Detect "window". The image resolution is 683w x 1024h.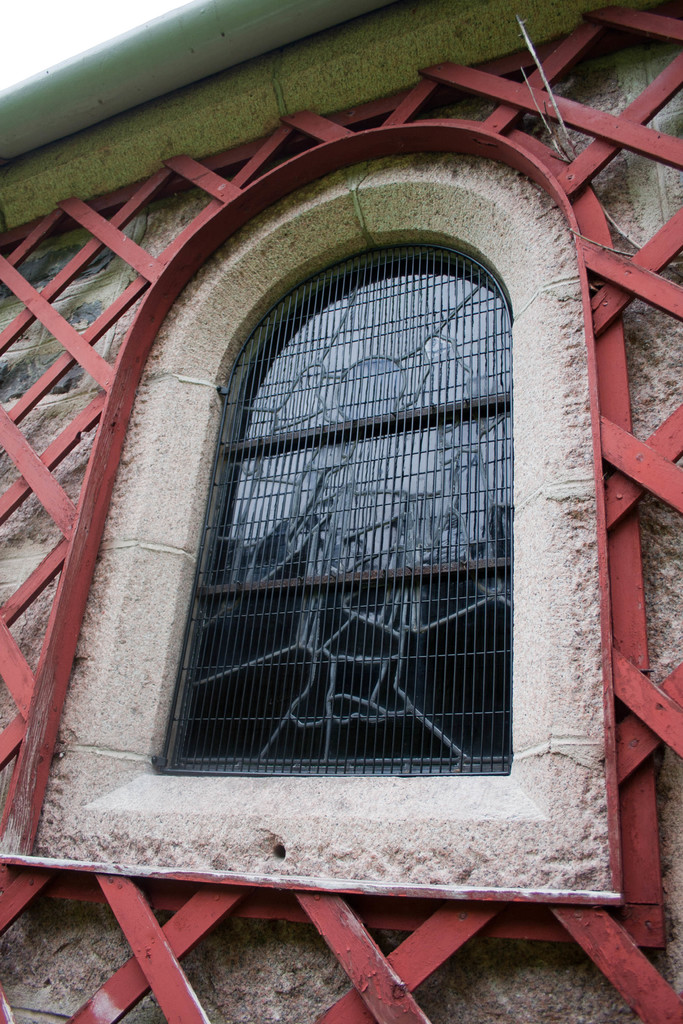
box=[199, 213, 575, 760].
